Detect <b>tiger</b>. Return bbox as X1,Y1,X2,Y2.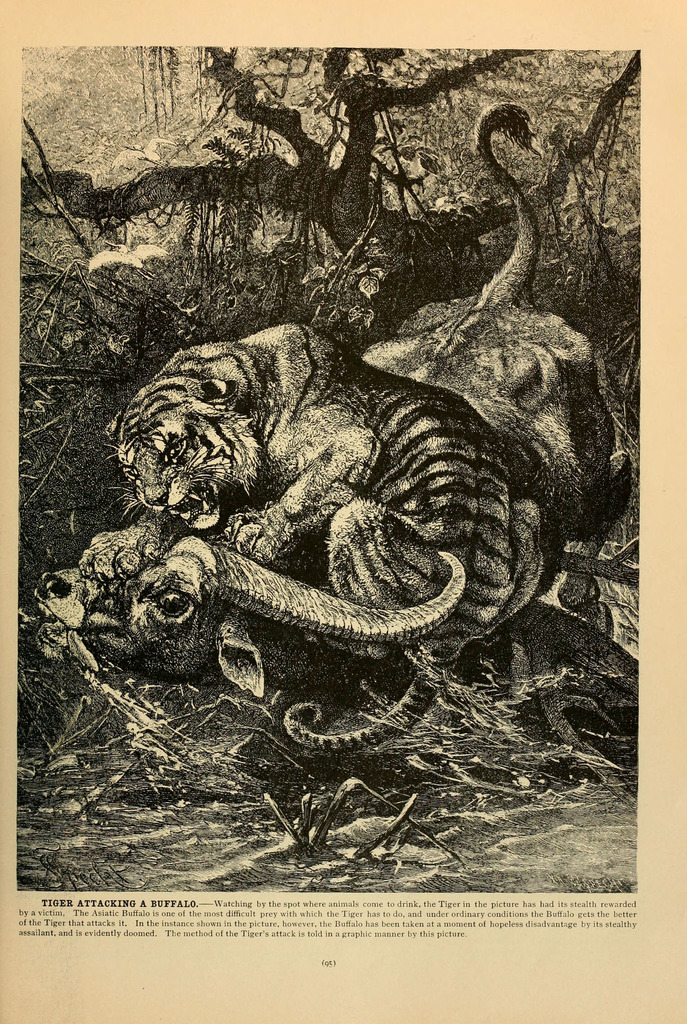
106,324,544,753.
